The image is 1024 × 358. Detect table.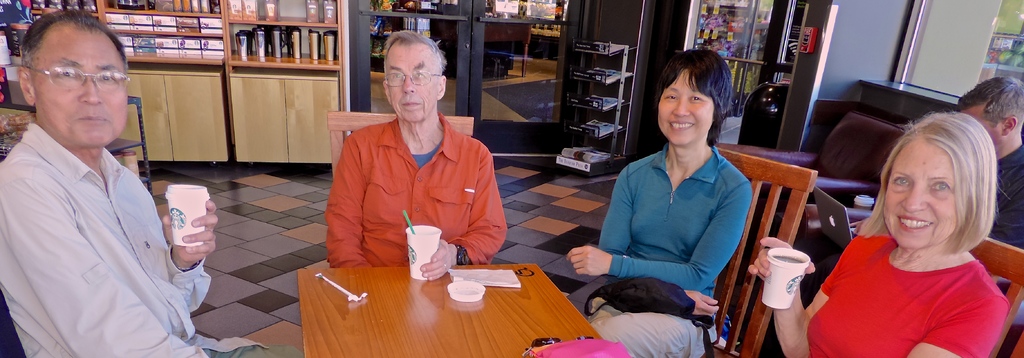
Detection: [x1=293, y1=249, x2=594, y2=357].
